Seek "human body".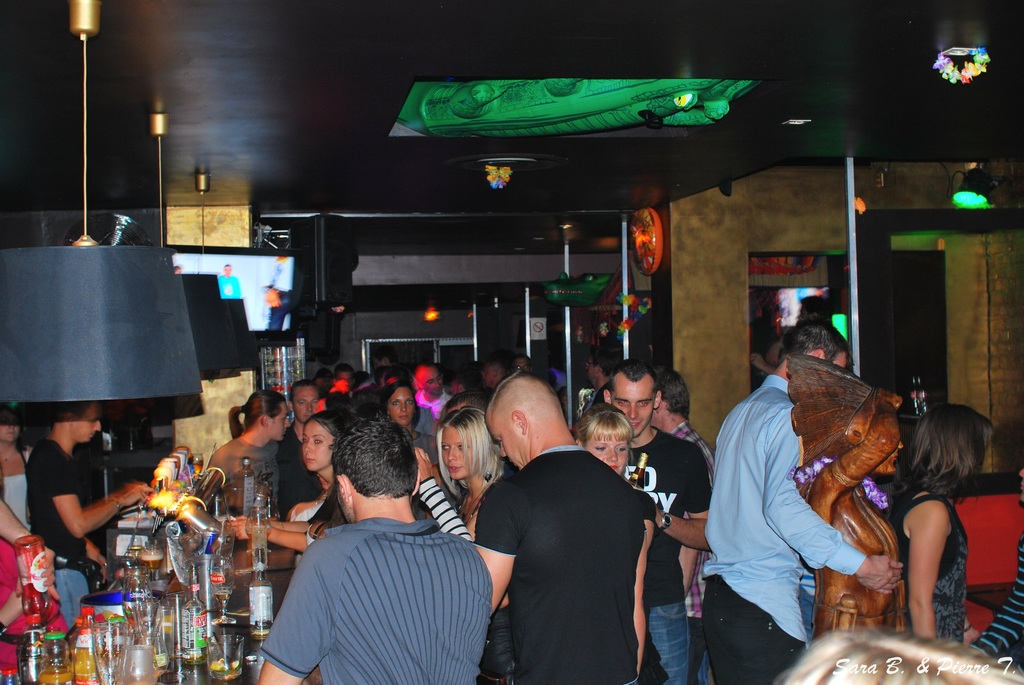
bbox=[703, 322, 849, 684].
